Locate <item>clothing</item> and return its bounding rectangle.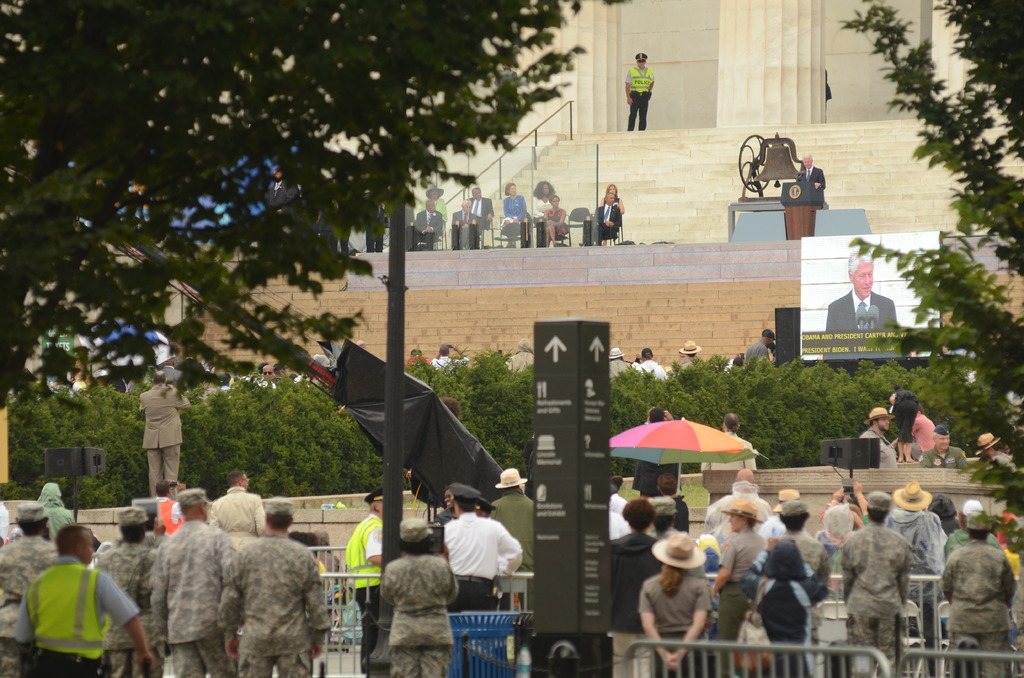
l=628, t=63, r=658, b=134.
